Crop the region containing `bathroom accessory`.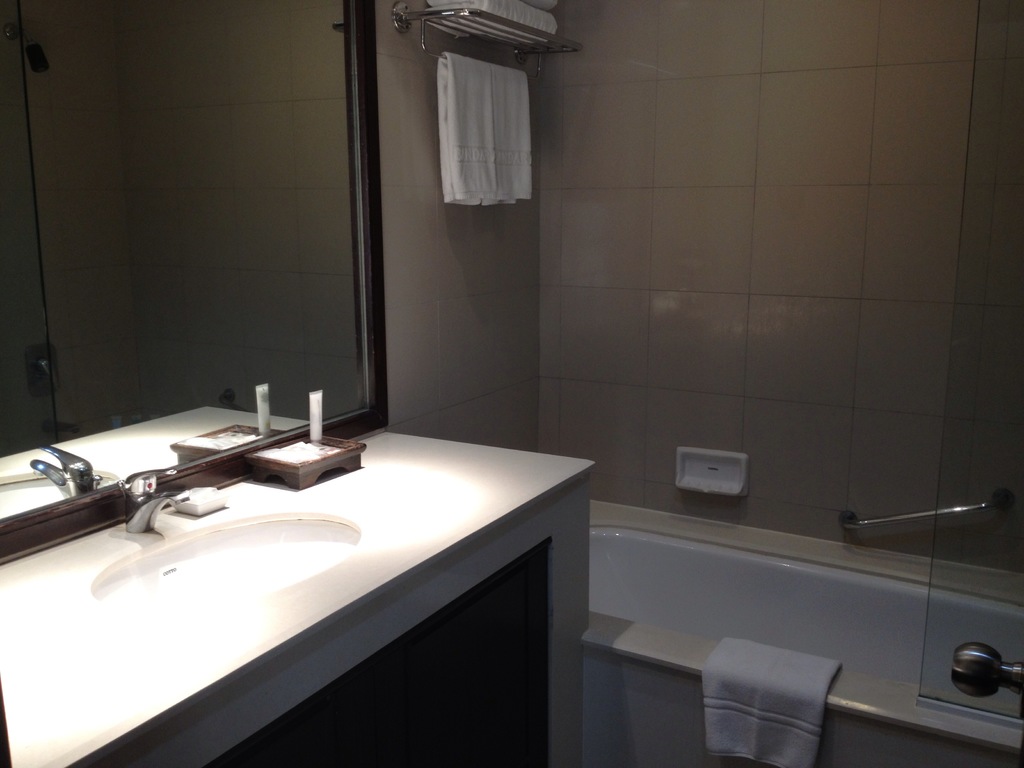
Crop region: bbox=(117, 468, 189, 532).
